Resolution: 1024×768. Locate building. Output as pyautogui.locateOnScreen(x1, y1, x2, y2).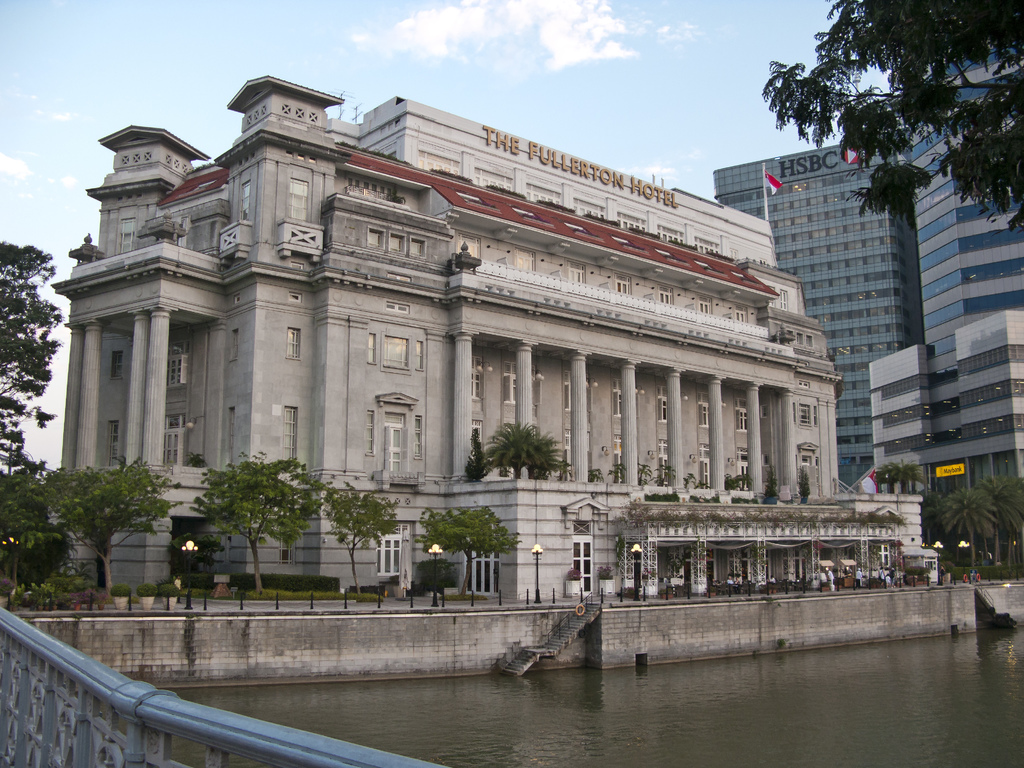
pyautogui.locateOnScreen(869, 38, 1023, 564).
